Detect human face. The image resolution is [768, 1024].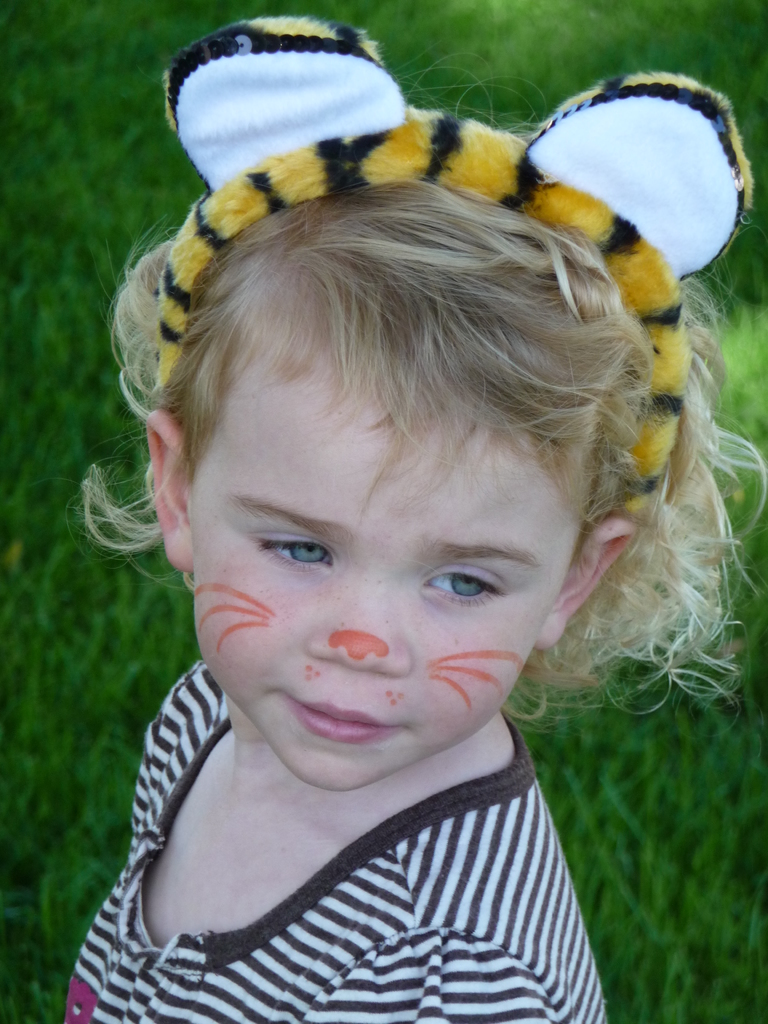
left=186, top=365, right=568, bottom=790.
